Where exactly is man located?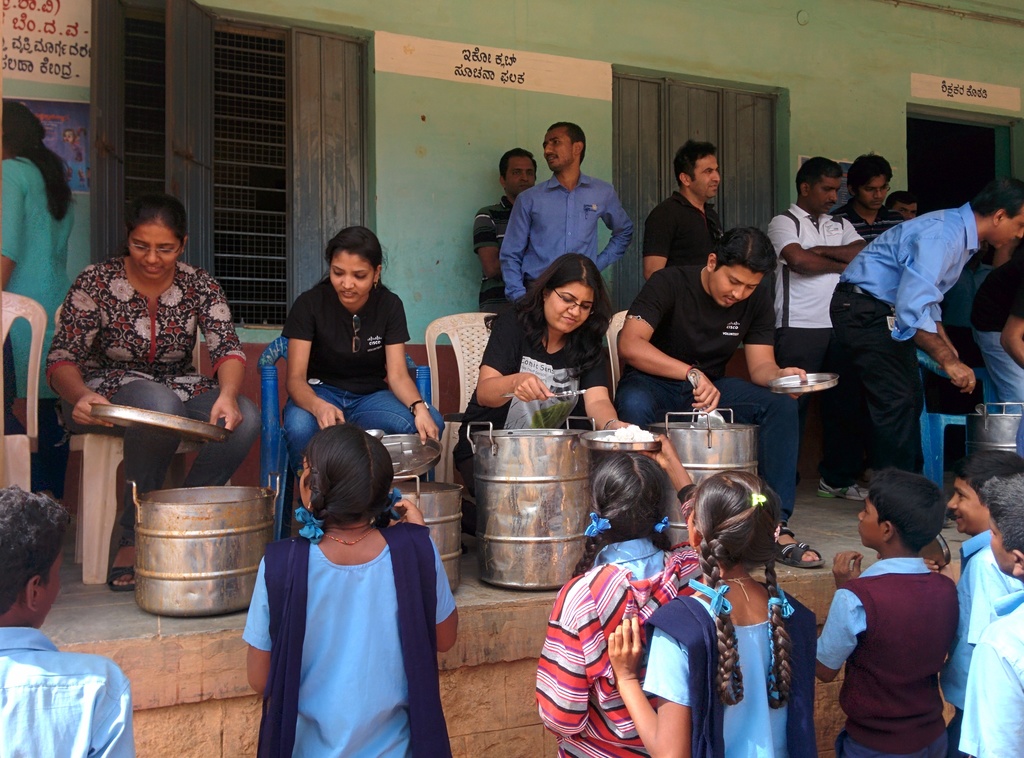
Its bounding box is (501,122,640,300).
